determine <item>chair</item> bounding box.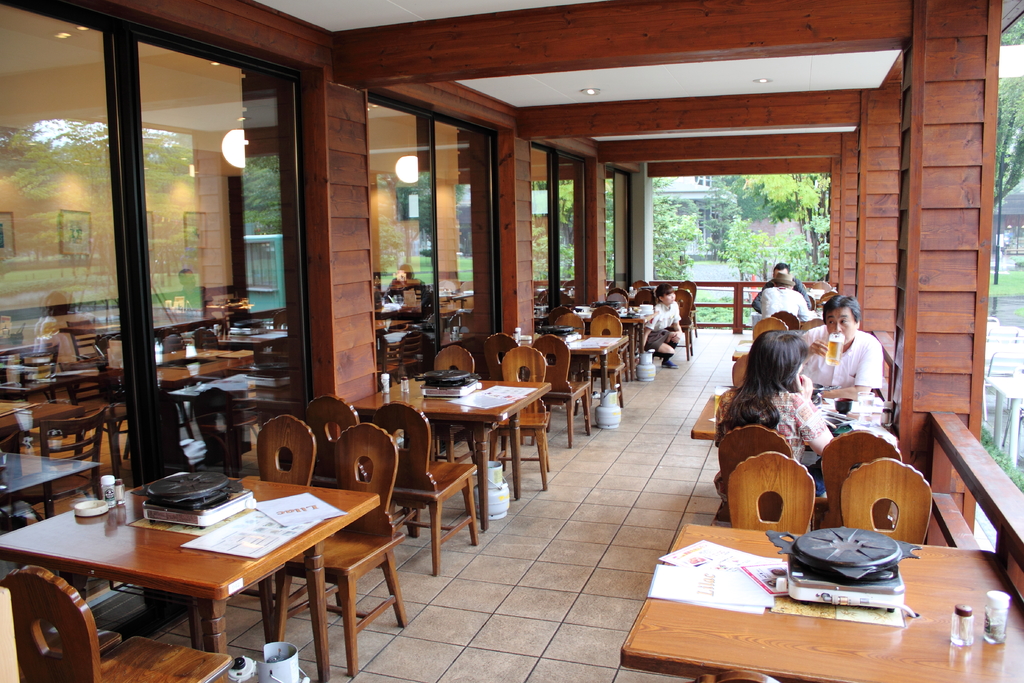
Determined: [714, 426, 797, 525].
